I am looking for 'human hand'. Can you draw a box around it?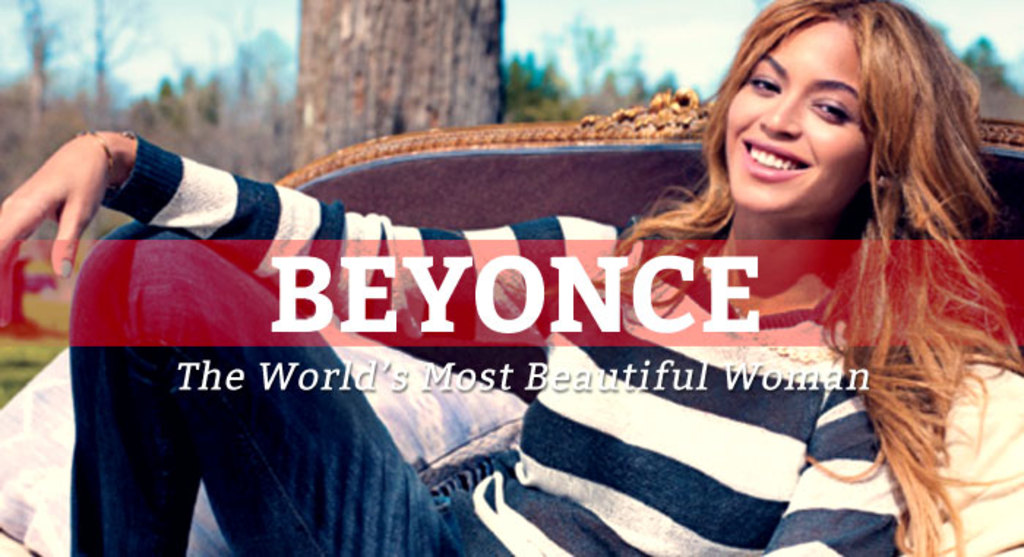
Sure, the bounding box is select_region(6, 133, 148, 298).
